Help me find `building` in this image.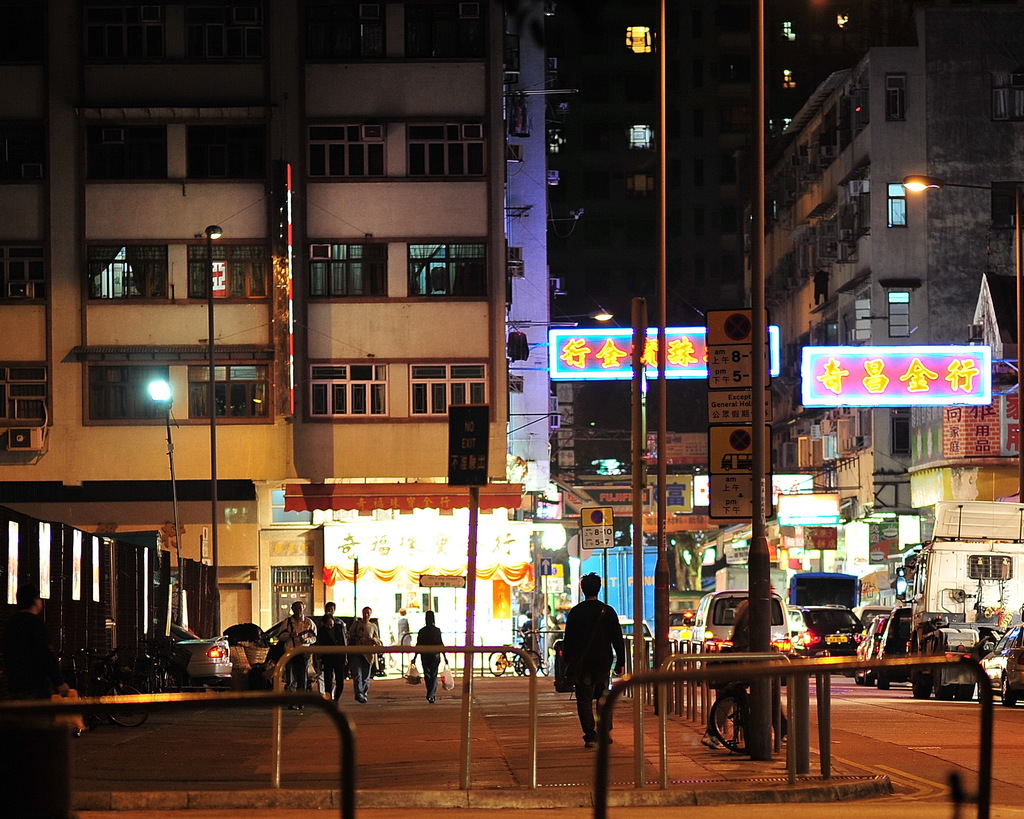
Found it: rect(740, 0, 1023, 696).
